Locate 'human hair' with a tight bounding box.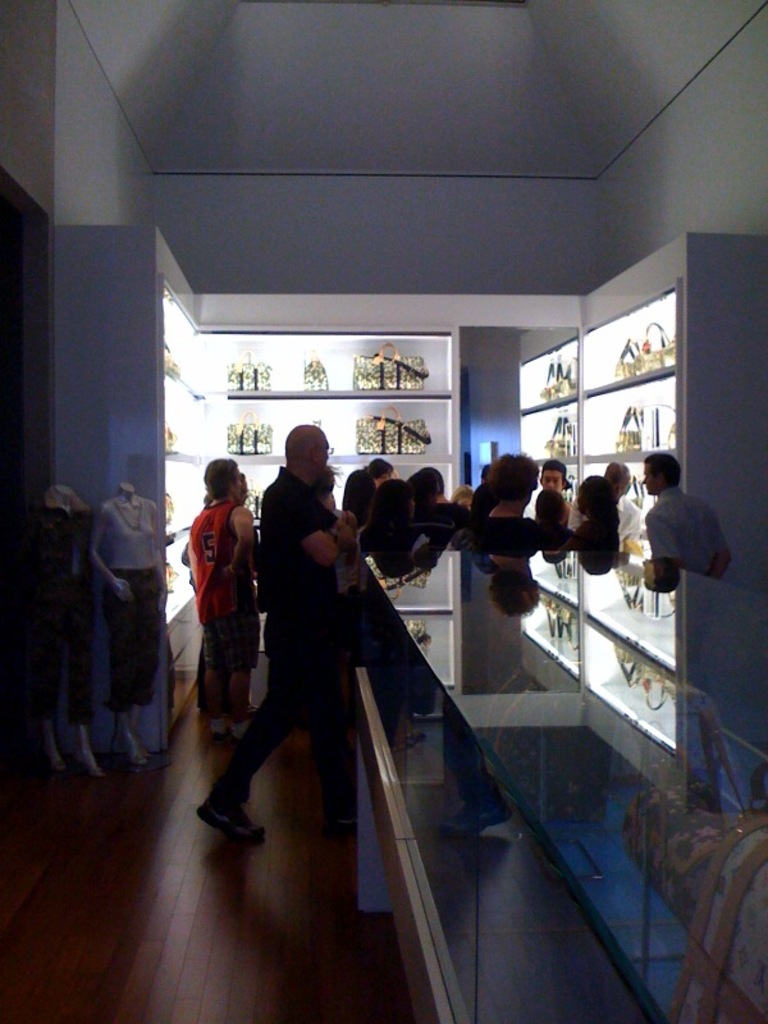
locate(358, 475, 410, 534).
